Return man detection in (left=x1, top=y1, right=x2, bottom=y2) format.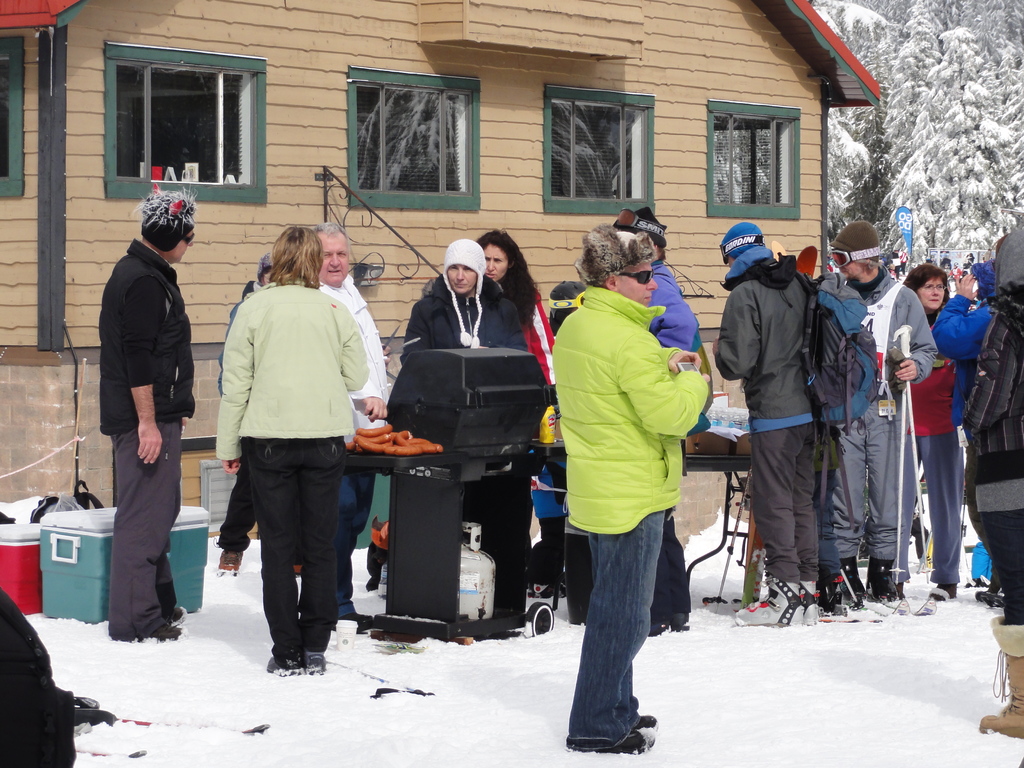
(left=555, top=234, right=707, bottom=749).
